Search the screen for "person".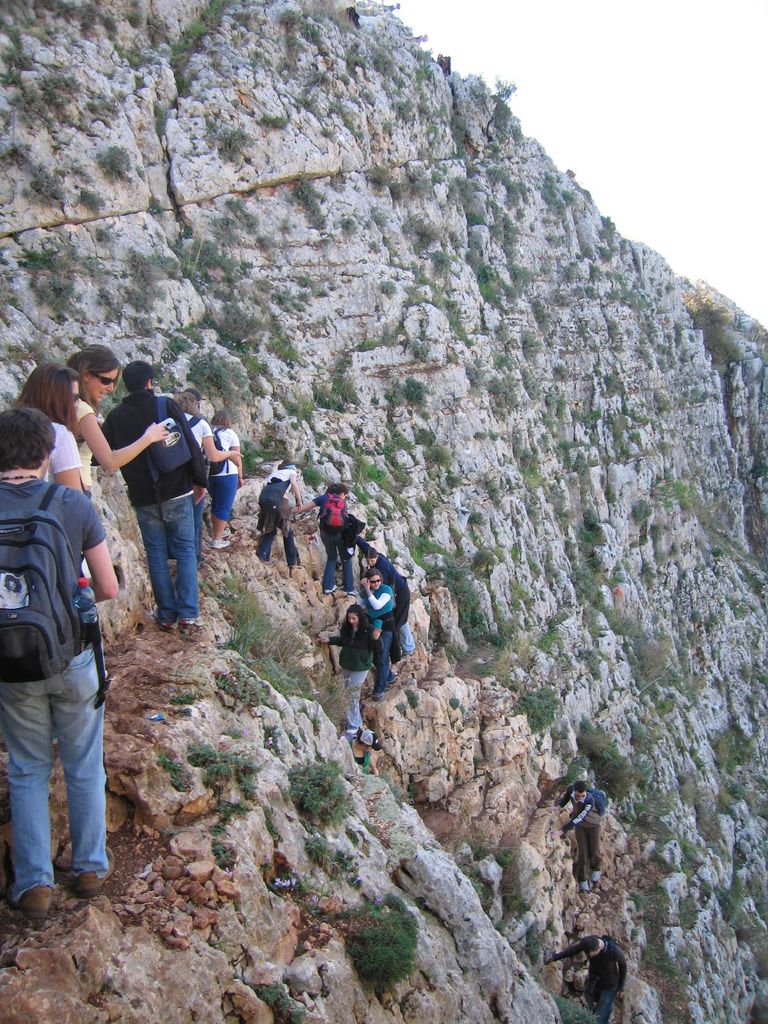
Found at BBox(546, 934, 621, 1023).
